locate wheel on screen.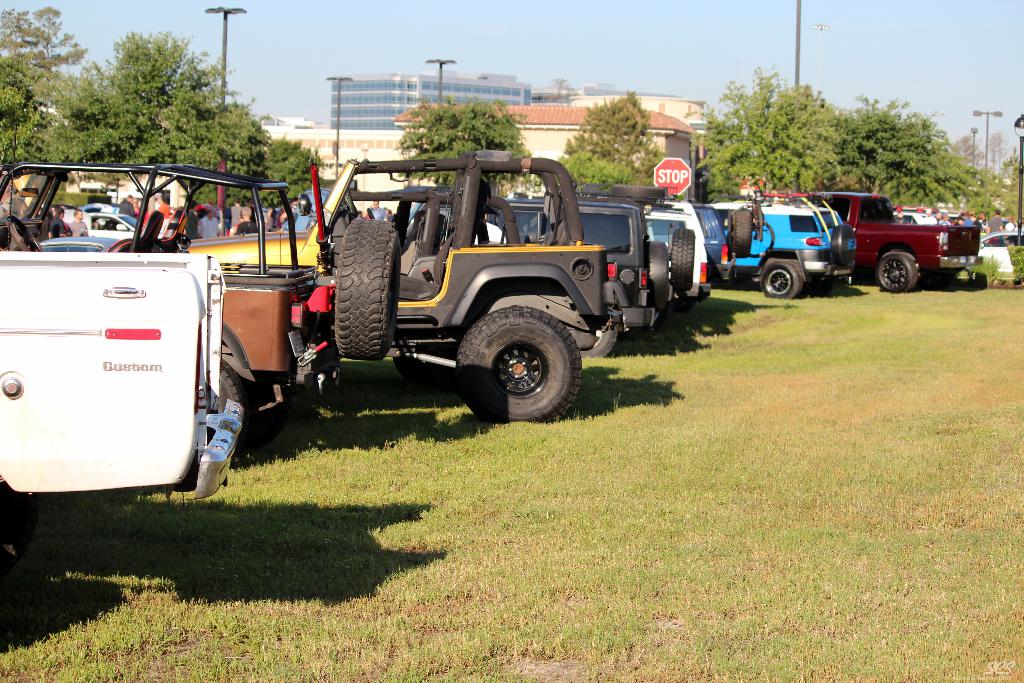
On screen at 581, 318, 622, 357.
